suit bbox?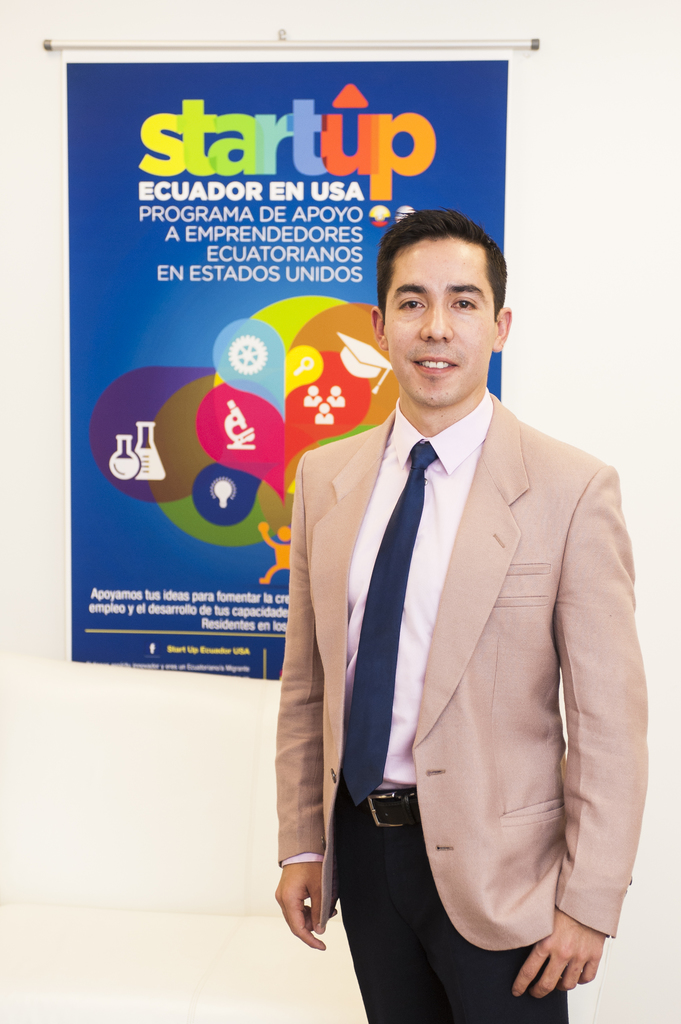
(x1=266, y1=392, x2=656, y2=1023)
